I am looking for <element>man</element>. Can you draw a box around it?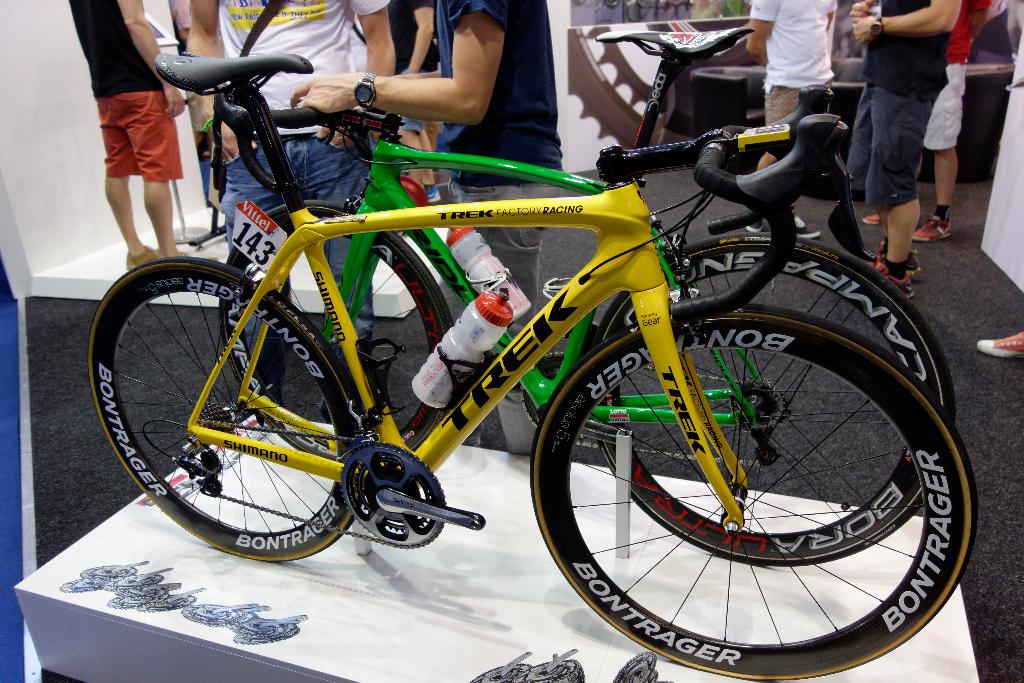
Sure, the bounding box is locate(744, 0, 844, 237).
